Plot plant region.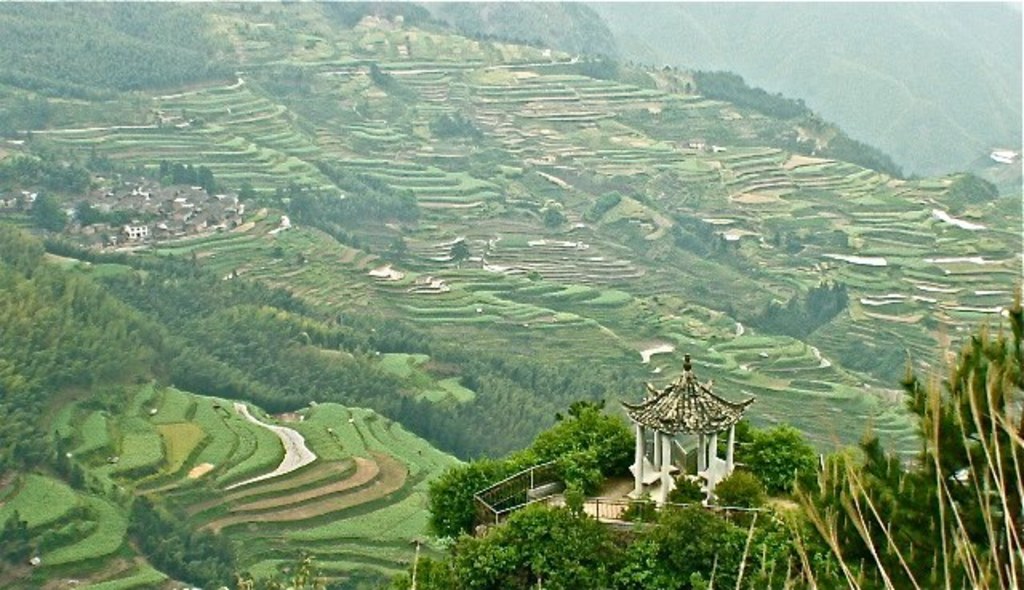
Plotted at l=32, t=496, r=126, b=568.
